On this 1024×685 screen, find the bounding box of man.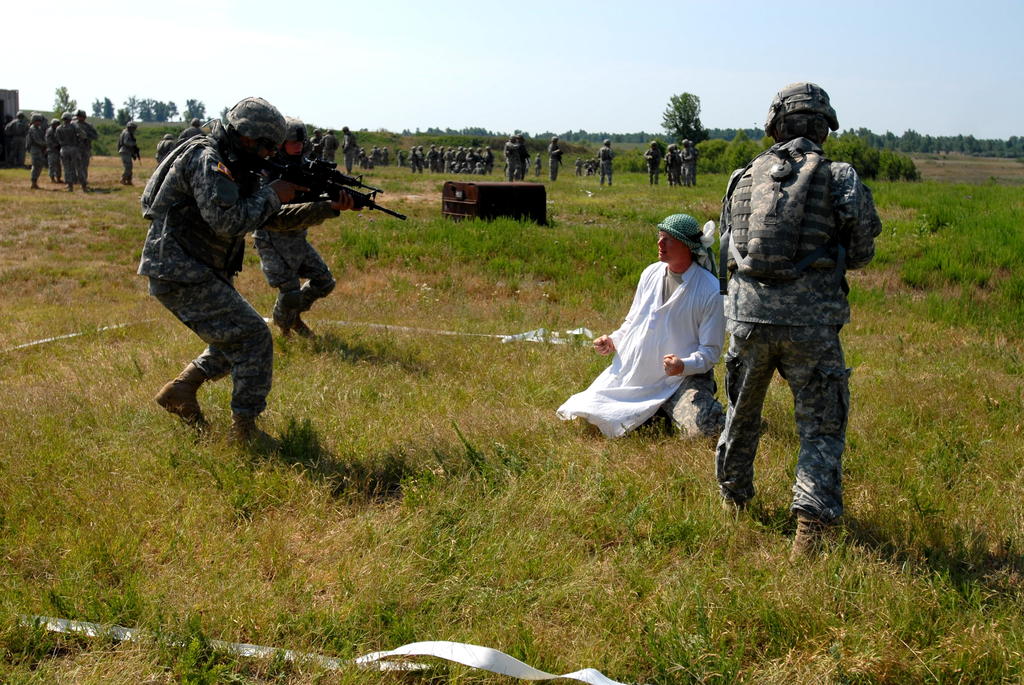
Bounding box: (x1=549, y1=213, x2=742, y2=458).
